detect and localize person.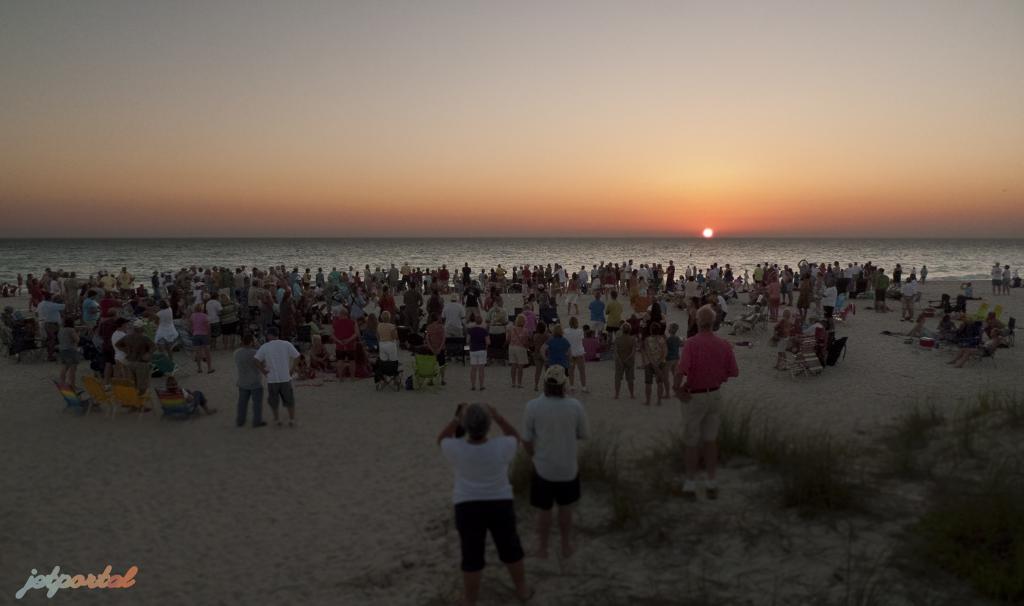
Localized at crop(521, 364, 588, 563).
